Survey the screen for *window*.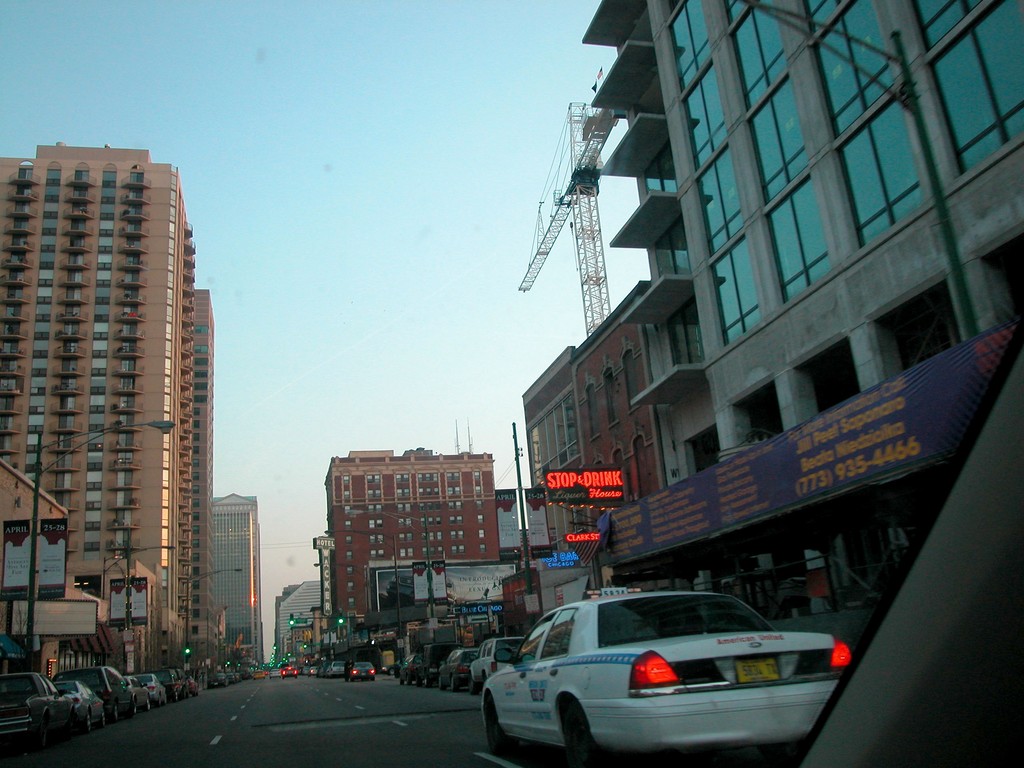
Survey found: select_region(722, 0, 748, 26).
